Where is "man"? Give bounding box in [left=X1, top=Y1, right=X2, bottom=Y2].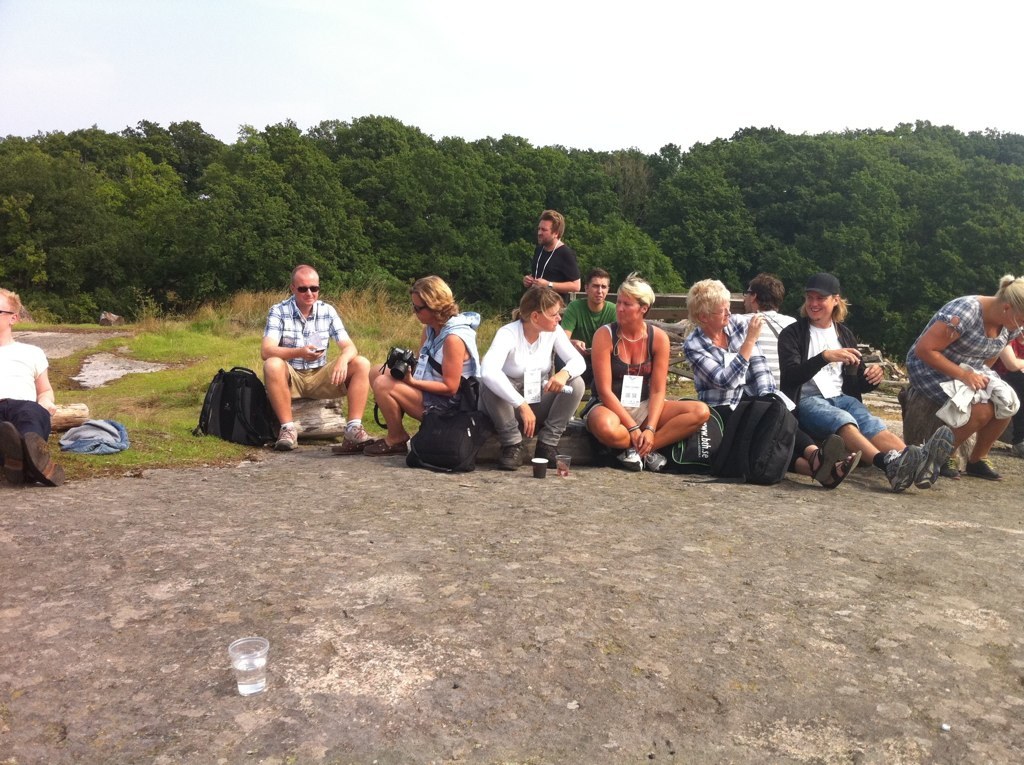
[left=732, top=267, right=794, bottom=395].
